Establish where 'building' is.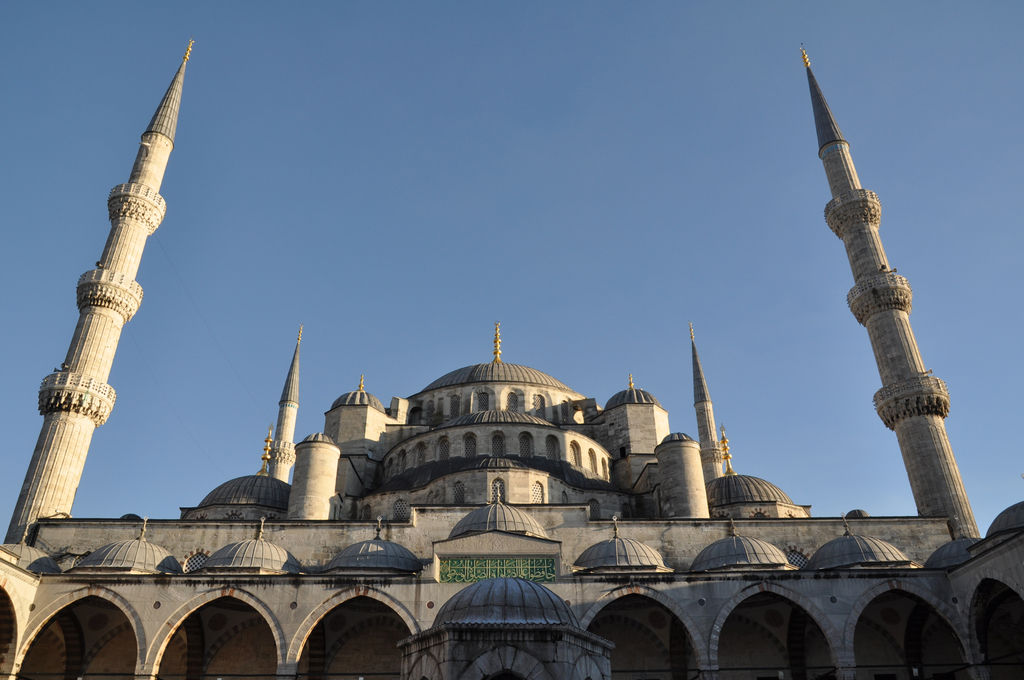
Established at <region>0, 38, 1023, 679</region>.
